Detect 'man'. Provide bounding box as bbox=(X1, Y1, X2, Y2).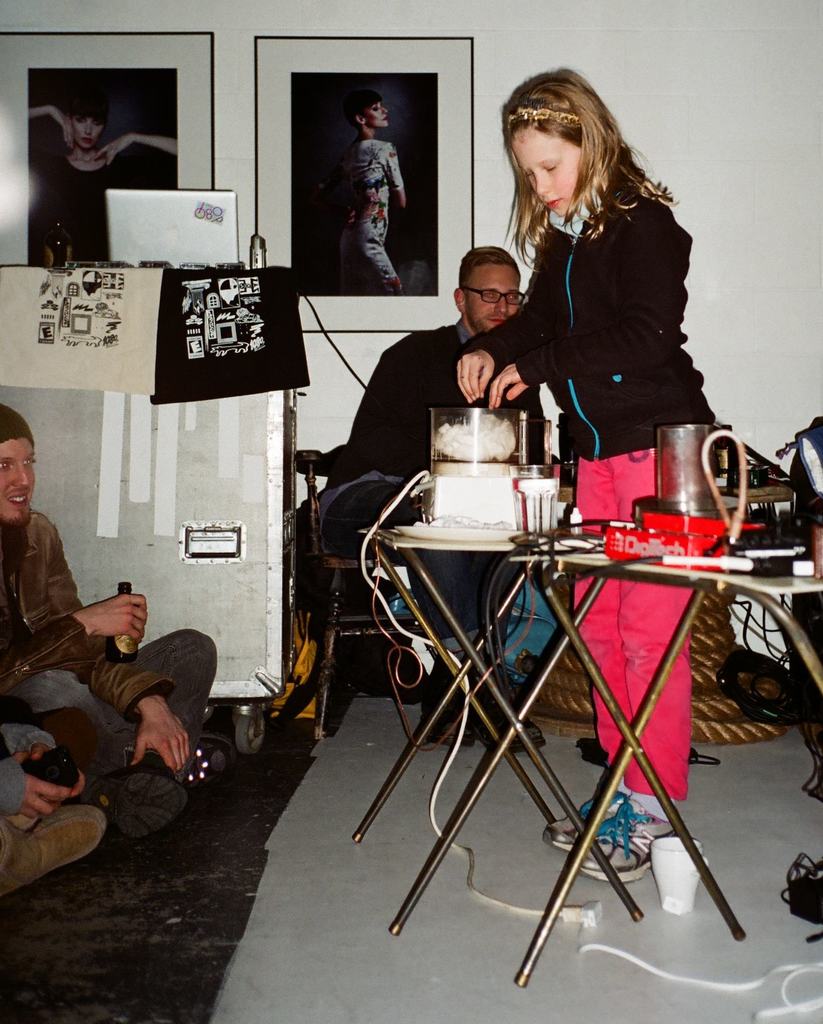
bbox=(0, 401, 232, 844).
